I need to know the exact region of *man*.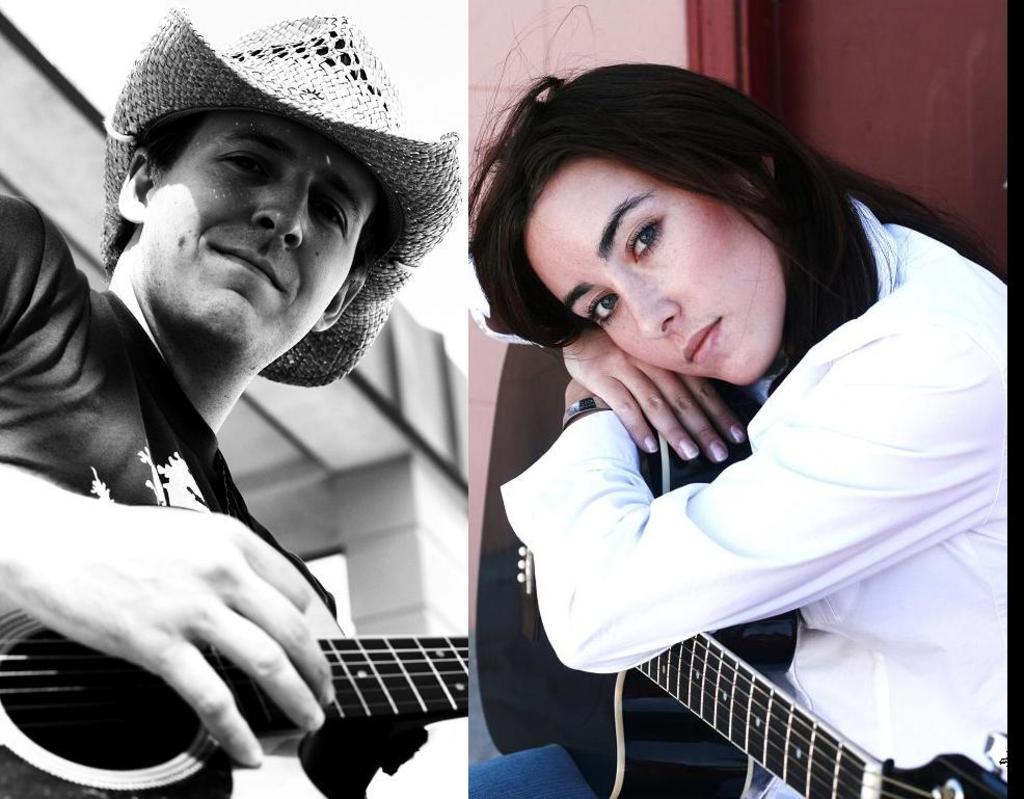
Region: box=[0, 17, 530, 795].
